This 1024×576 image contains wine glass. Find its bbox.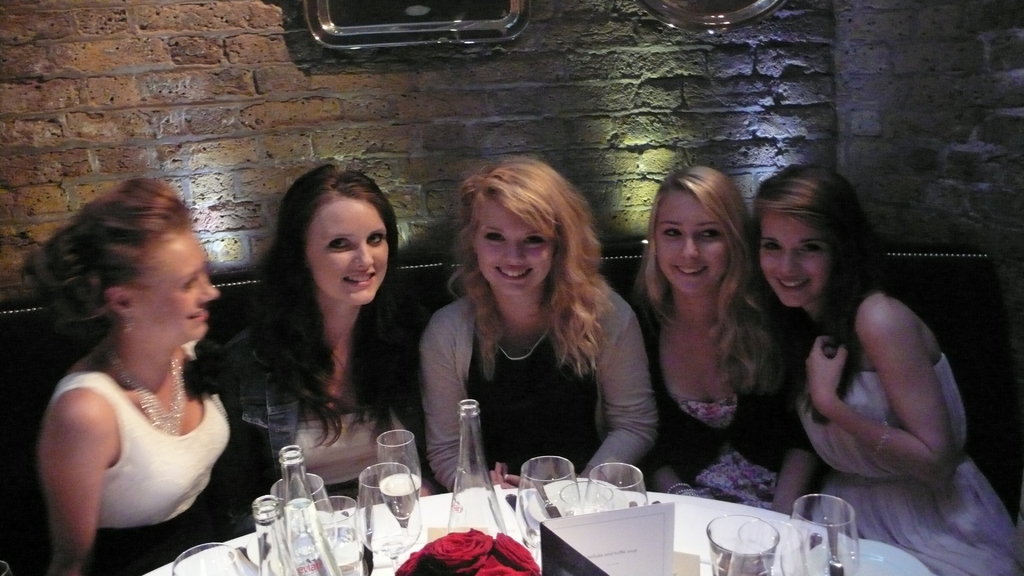
376:429:422:501.
